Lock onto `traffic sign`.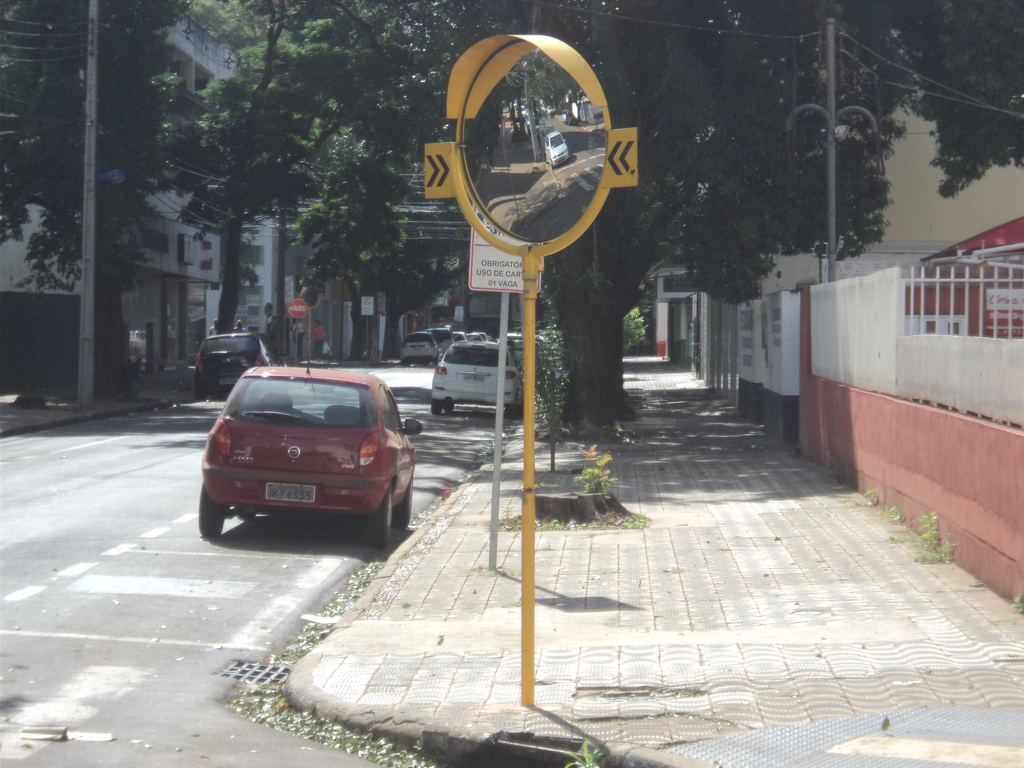
Locked: [284, 298, 304, 315].
